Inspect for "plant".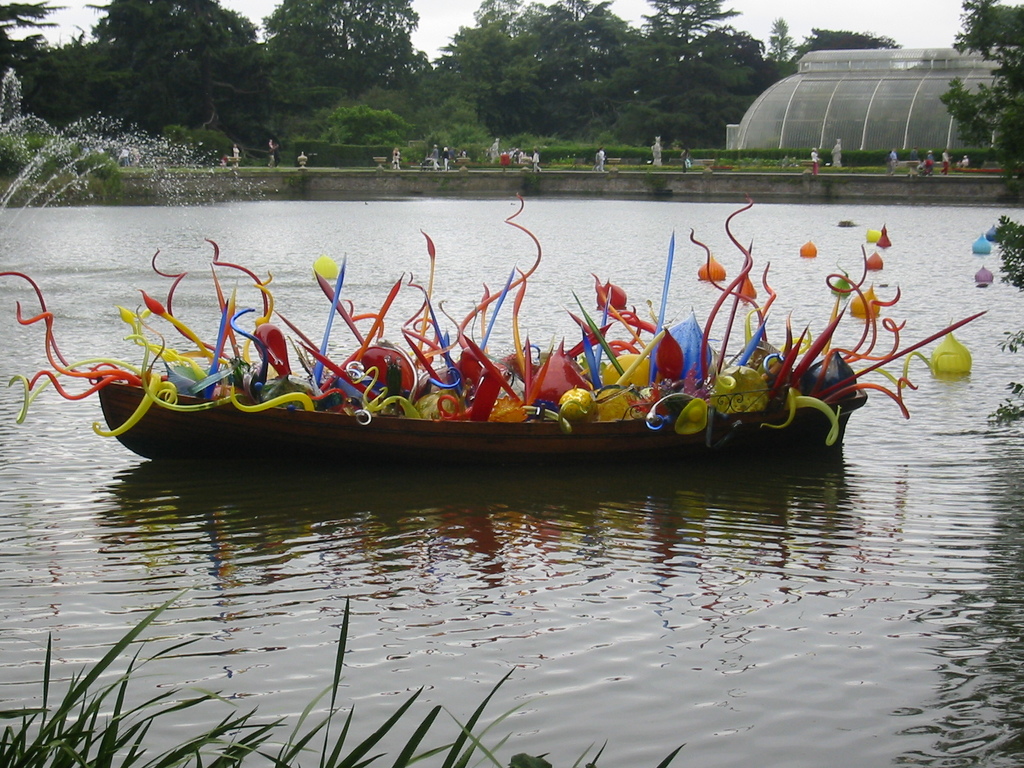
Inspection: box=[394, 148, 426, 172].
